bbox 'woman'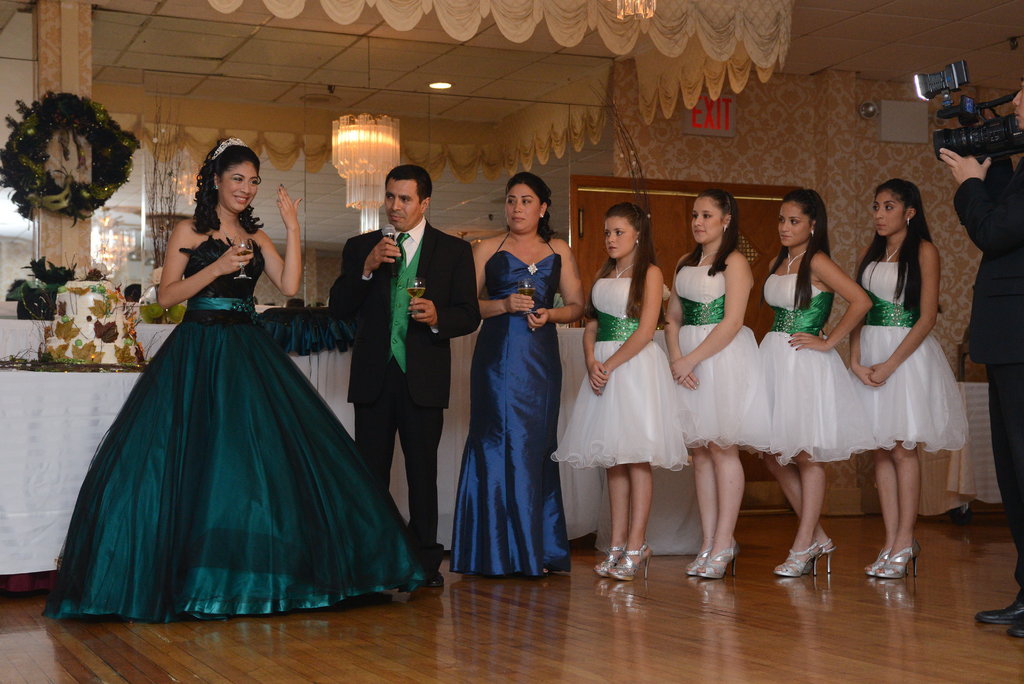
(left=548, top=200, right=688, bottom=583)
